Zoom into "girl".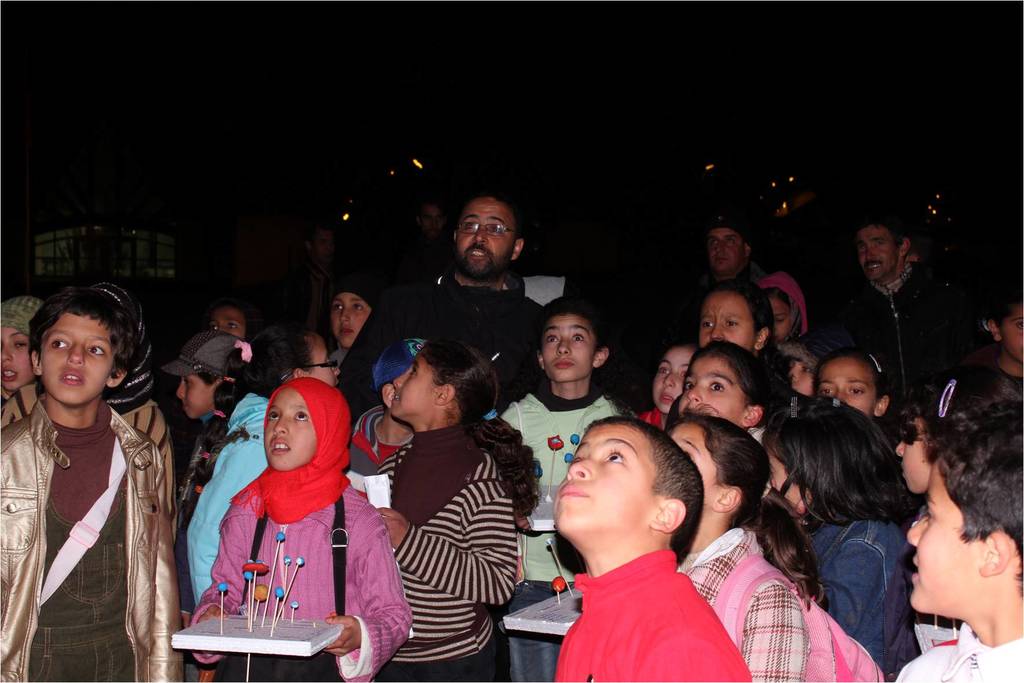
Zoom target: [left=184, top=325, right=349, bottom=682].
